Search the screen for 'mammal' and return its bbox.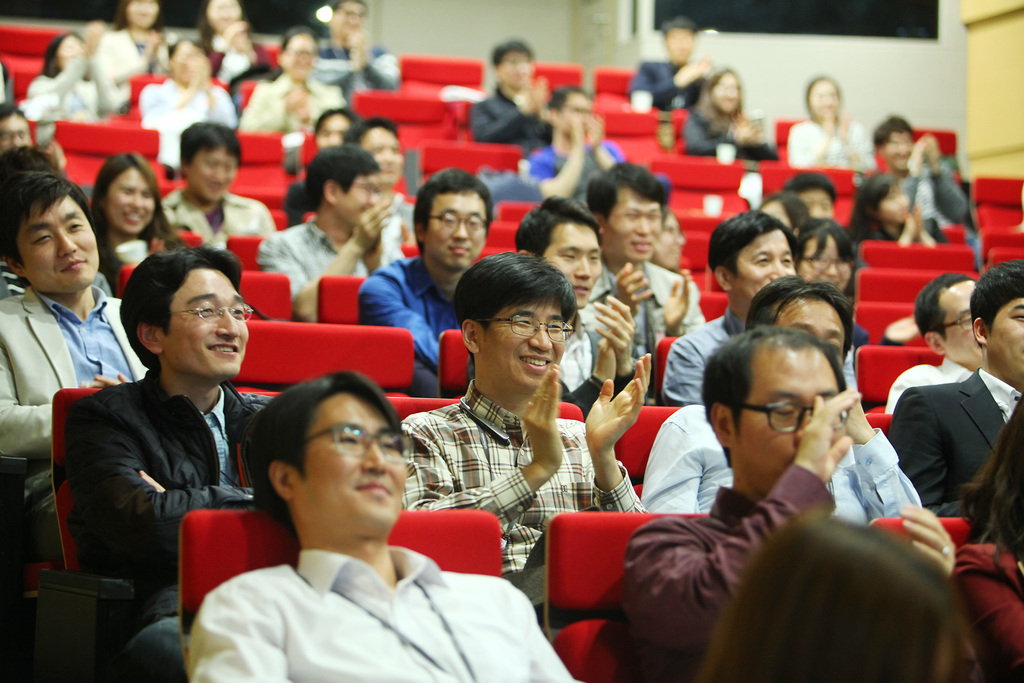
Found: 0 169 150 570.
